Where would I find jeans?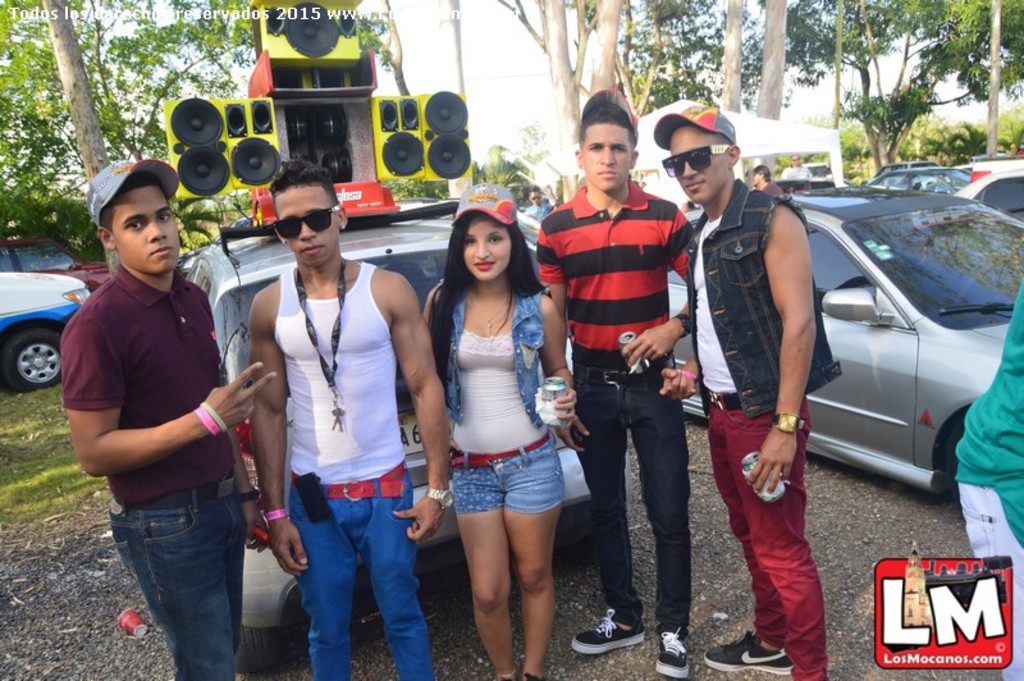
At 941, 474, 1023, 680.
